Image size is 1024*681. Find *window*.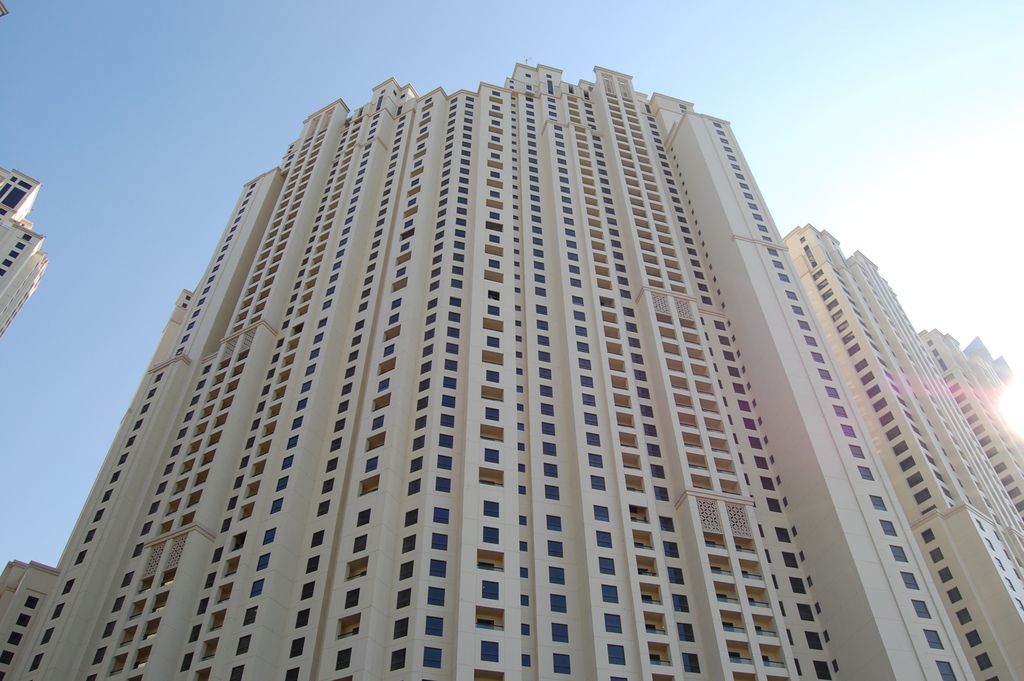
locate(353, 333, 362, 344).
